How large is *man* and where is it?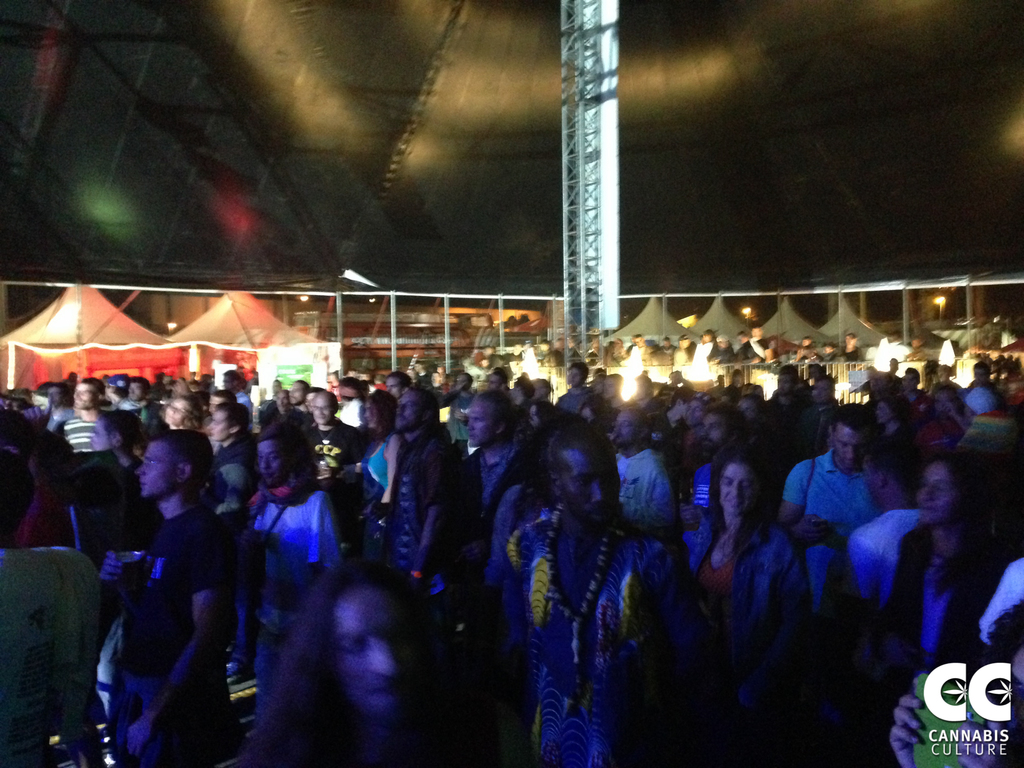
Bounding box: crop(219, 370, 255, 432).
